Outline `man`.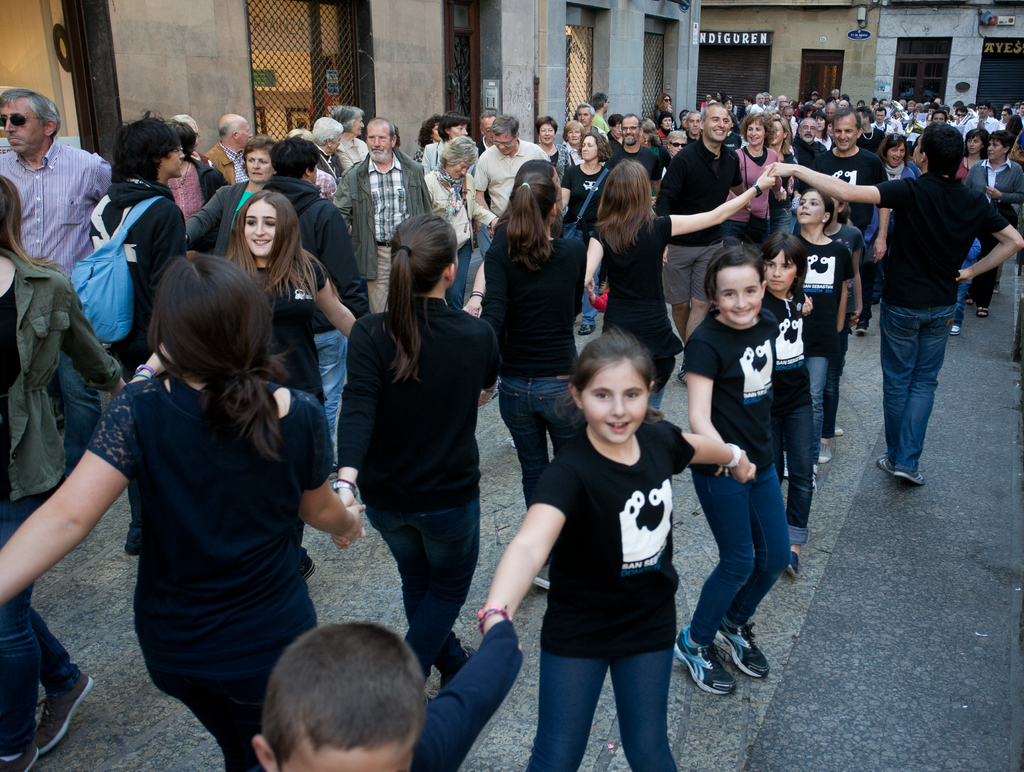
Outline: bbox=[88, 108, 193, 556].
